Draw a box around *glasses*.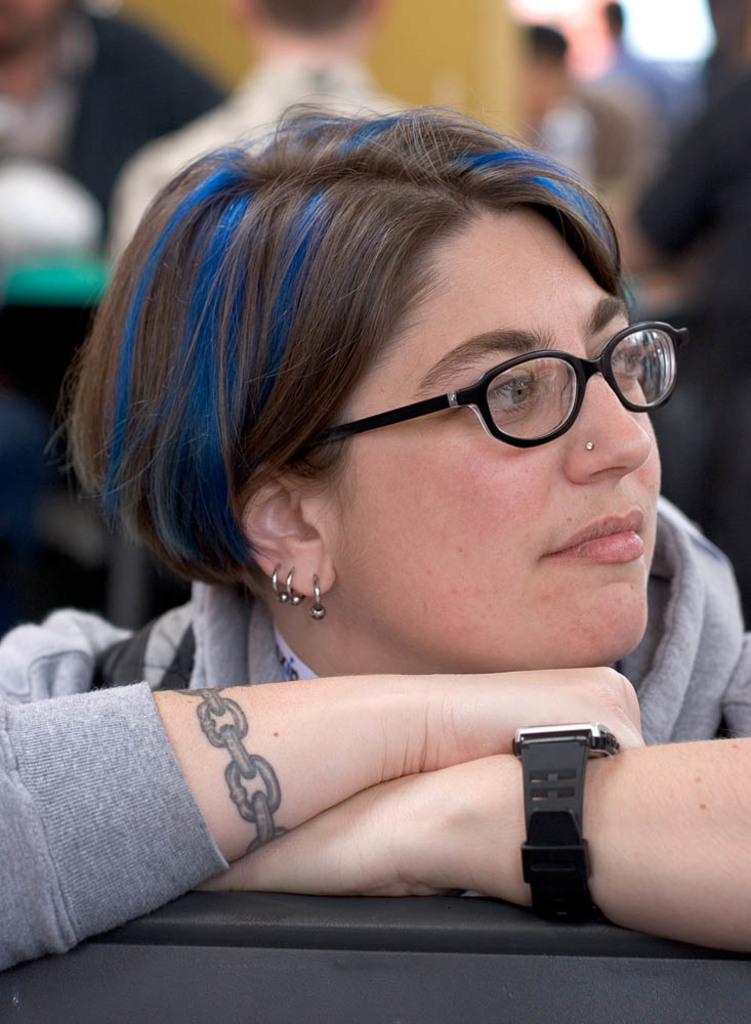
x1=299, y1=322, x2=690, y2=455.
